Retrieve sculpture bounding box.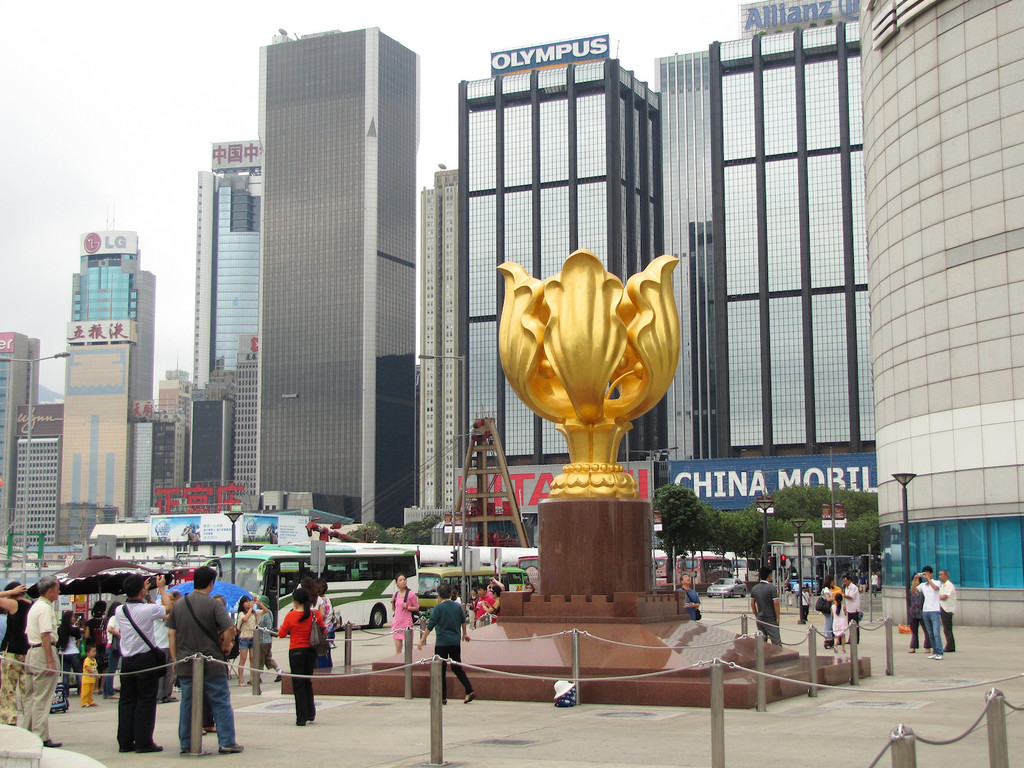
Bounding box: {"x1": 496, "y1": 252, "x2": 686, "y2": 497}.
